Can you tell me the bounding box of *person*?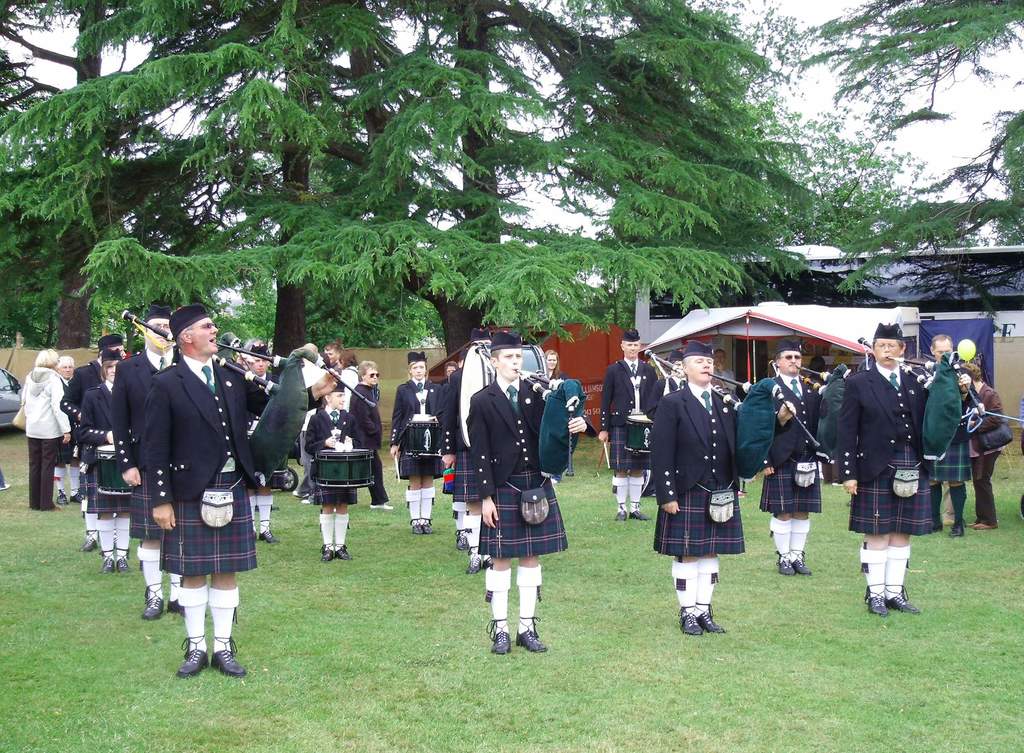
751,349,835,573.
